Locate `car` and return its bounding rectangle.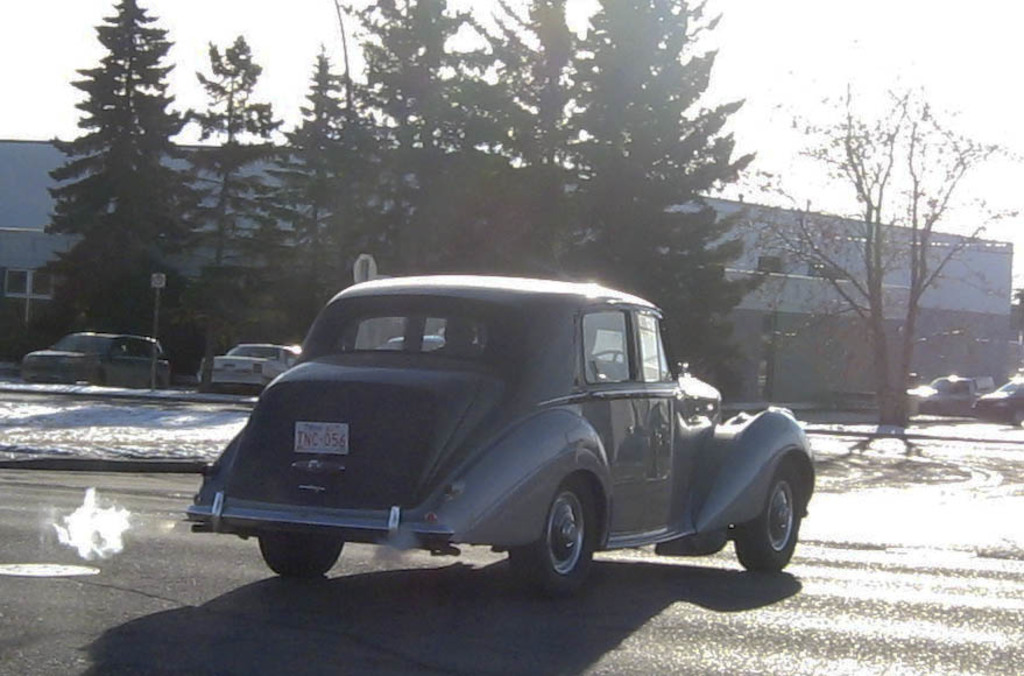
(x1=969, y1=374, x2=1023, y2=425).
